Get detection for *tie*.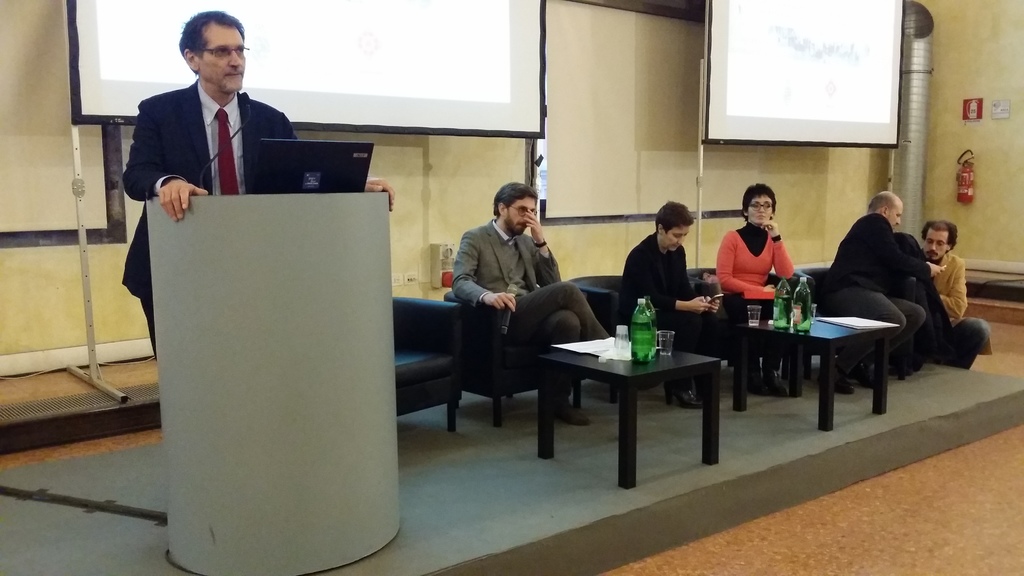
Detection: l=214, t=107, r=241, b=196.
